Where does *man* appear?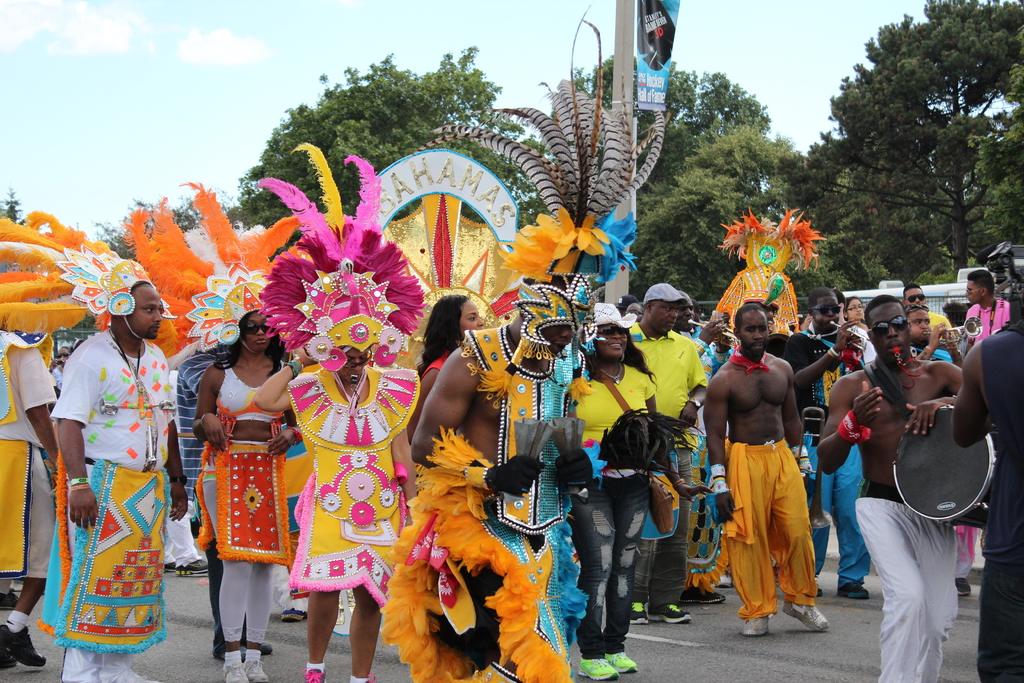
Appears at 711, 308, 835, 634.
